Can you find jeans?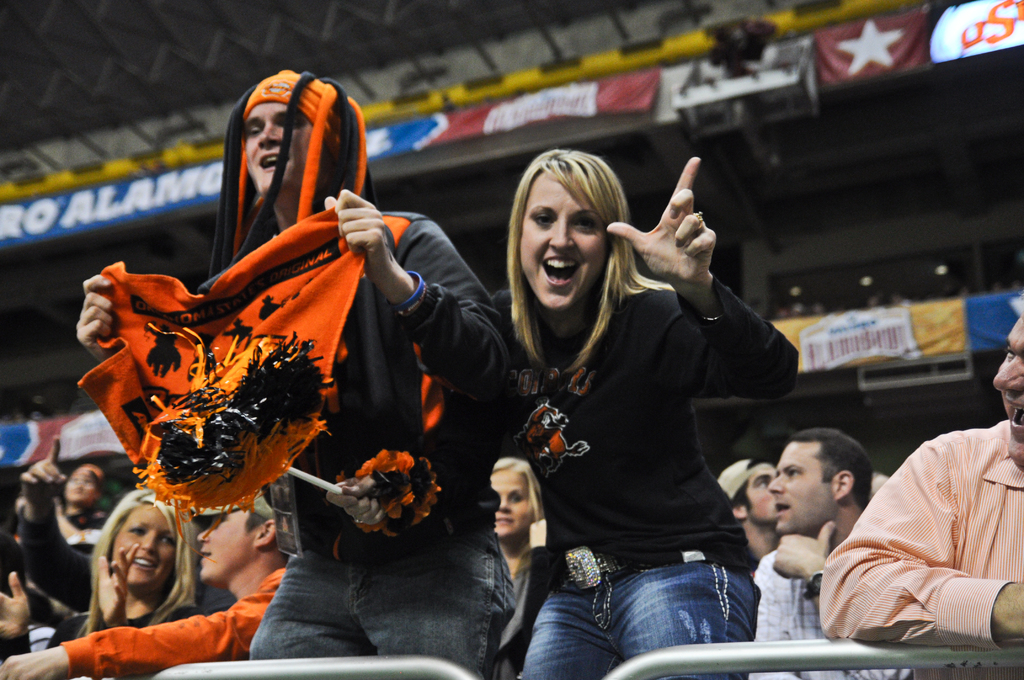
Yes, bounding box: [527,564,787,673].
